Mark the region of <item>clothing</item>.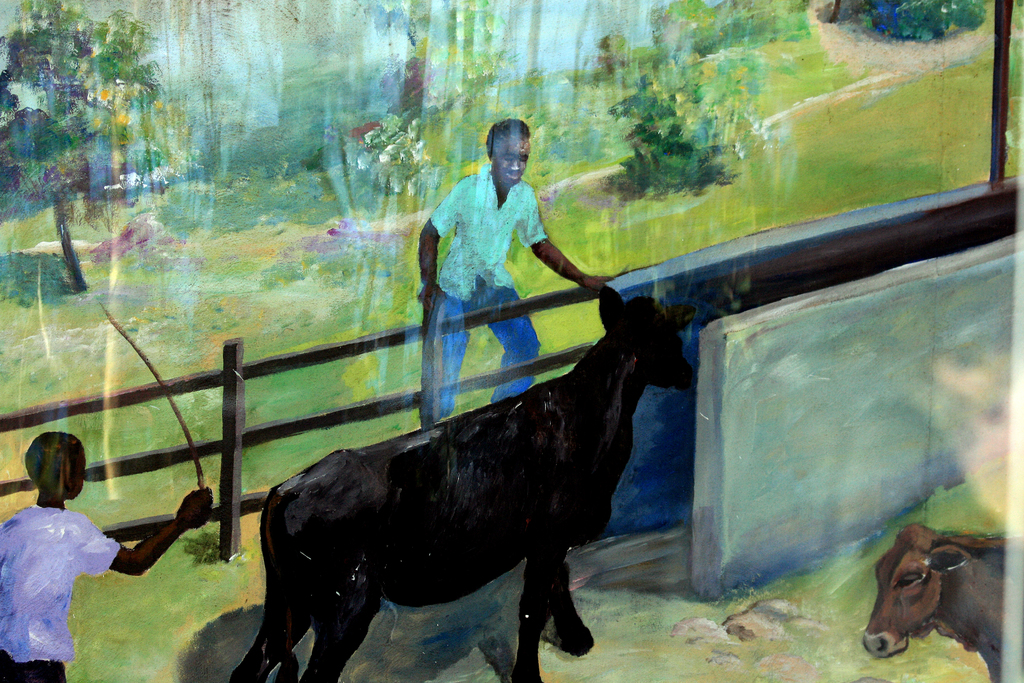
Region: select_region(430, 171, 552, 300).
